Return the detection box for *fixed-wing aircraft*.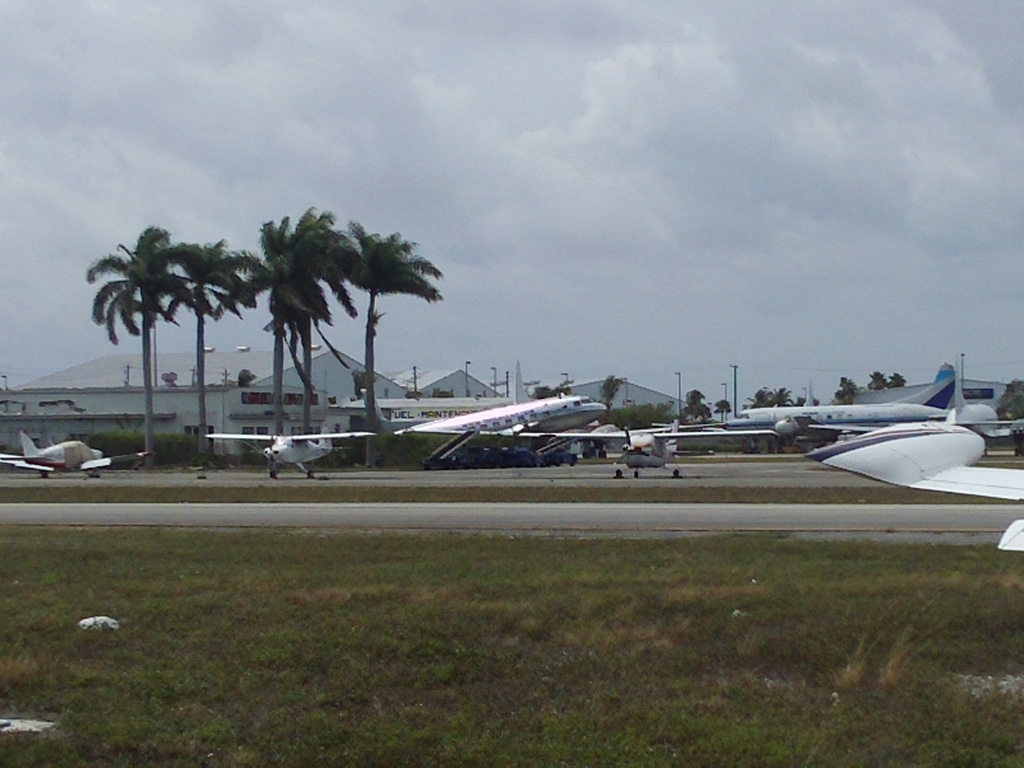
box(5, 428, 133, 480).
